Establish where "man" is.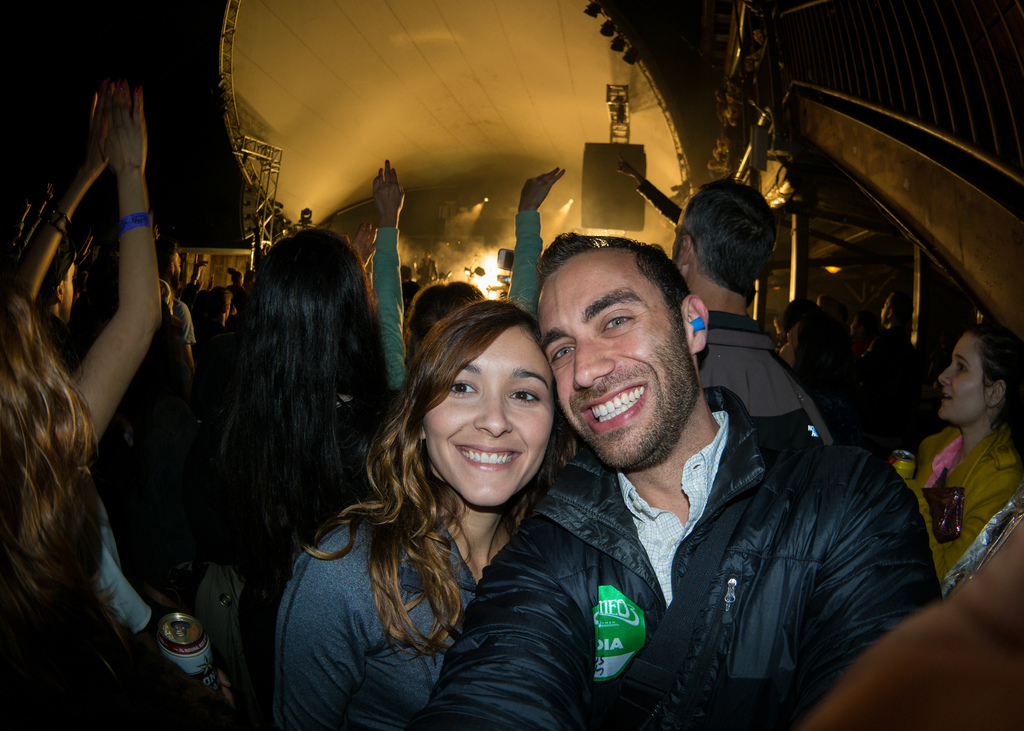
Established at (385,218,916,723).
